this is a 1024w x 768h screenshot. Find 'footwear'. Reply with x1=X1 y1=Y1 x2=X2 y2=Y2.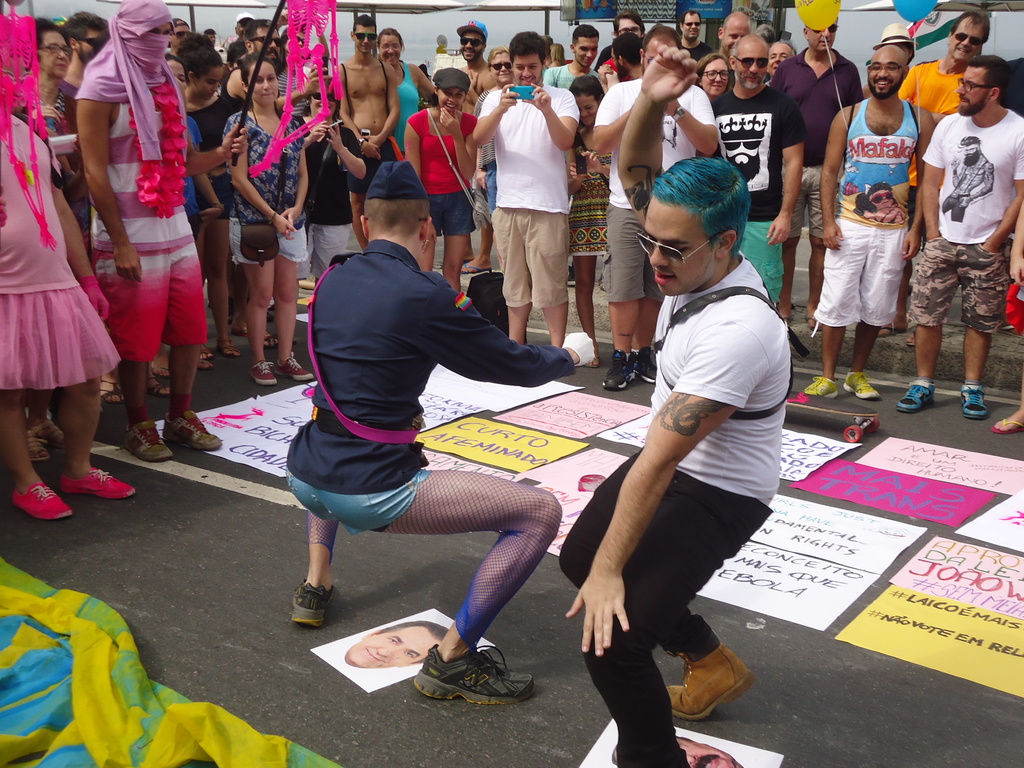
x1=415 y1=644 x2=536 y2=705.
